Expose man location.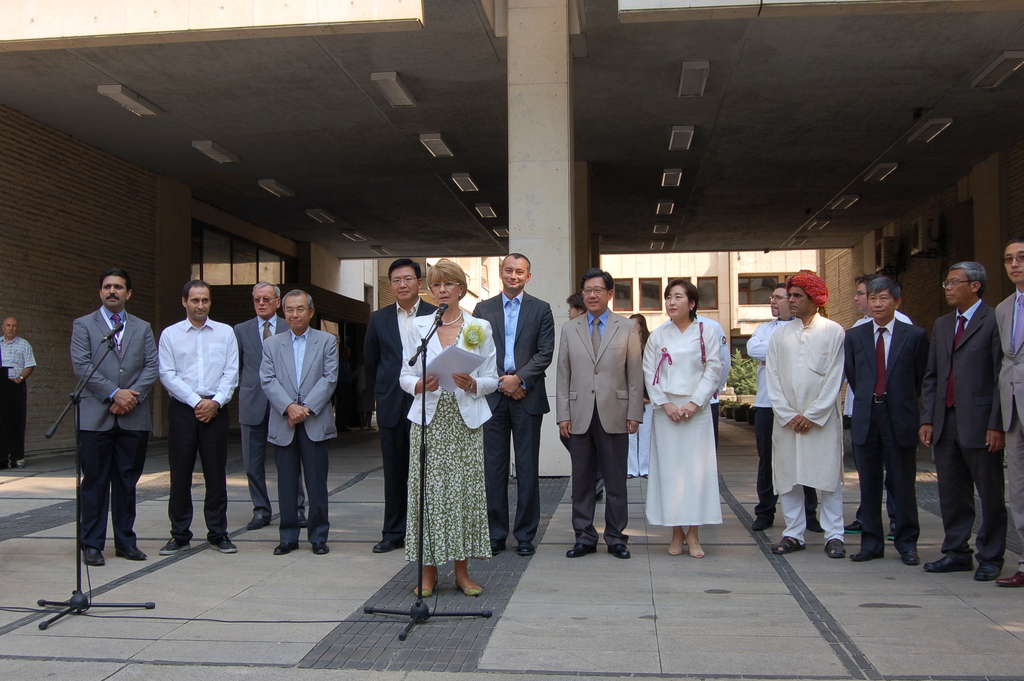
Exposed at box(849, 280, 930, 565).
